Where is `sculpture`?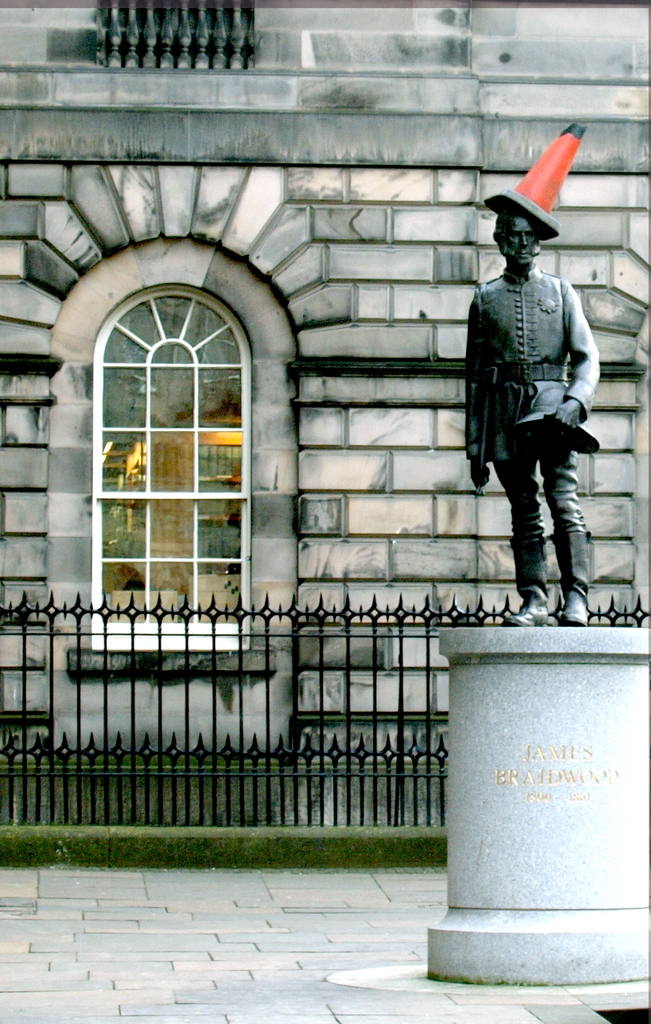
{"left": 461, "top": 133, "right": 595, "bottom": 630}.
